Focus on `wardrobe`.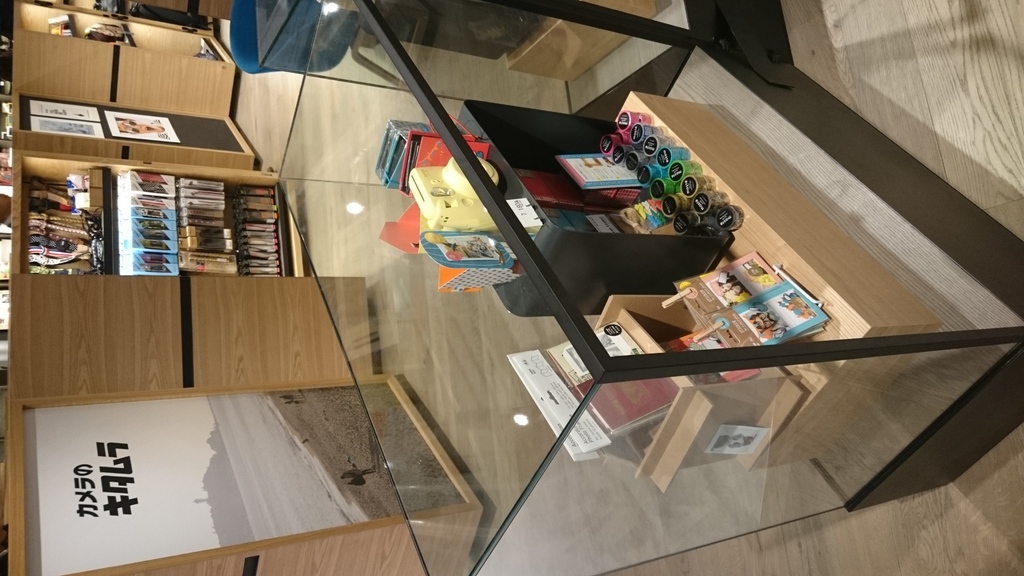
Focused at locate(0, 0, 425, 575).
